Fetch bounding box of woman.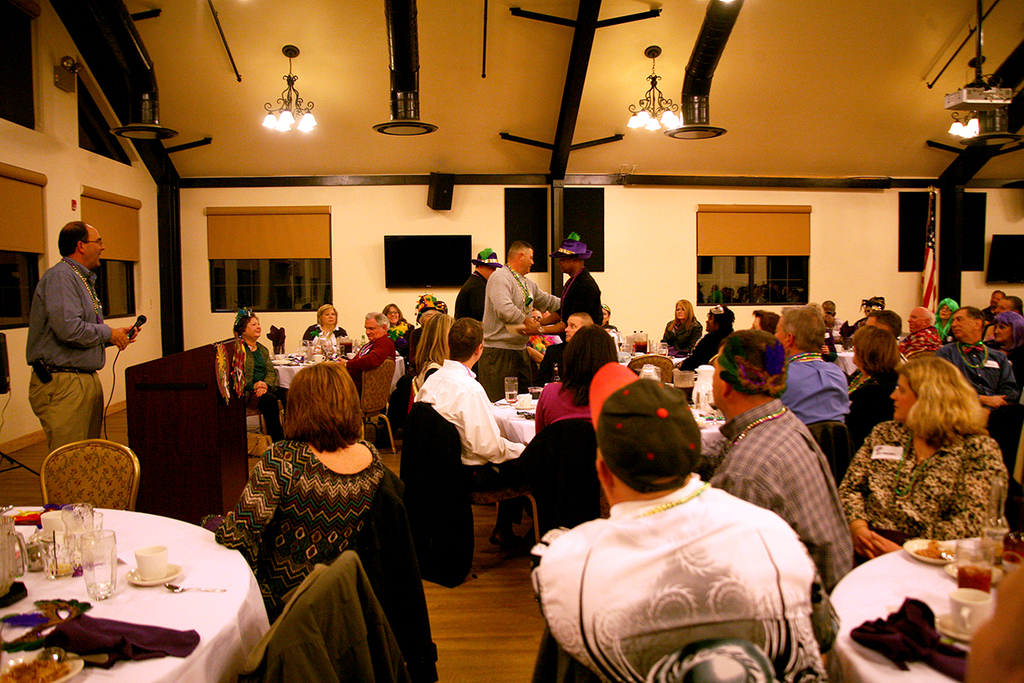
Bbox: 198,360,388,618.
